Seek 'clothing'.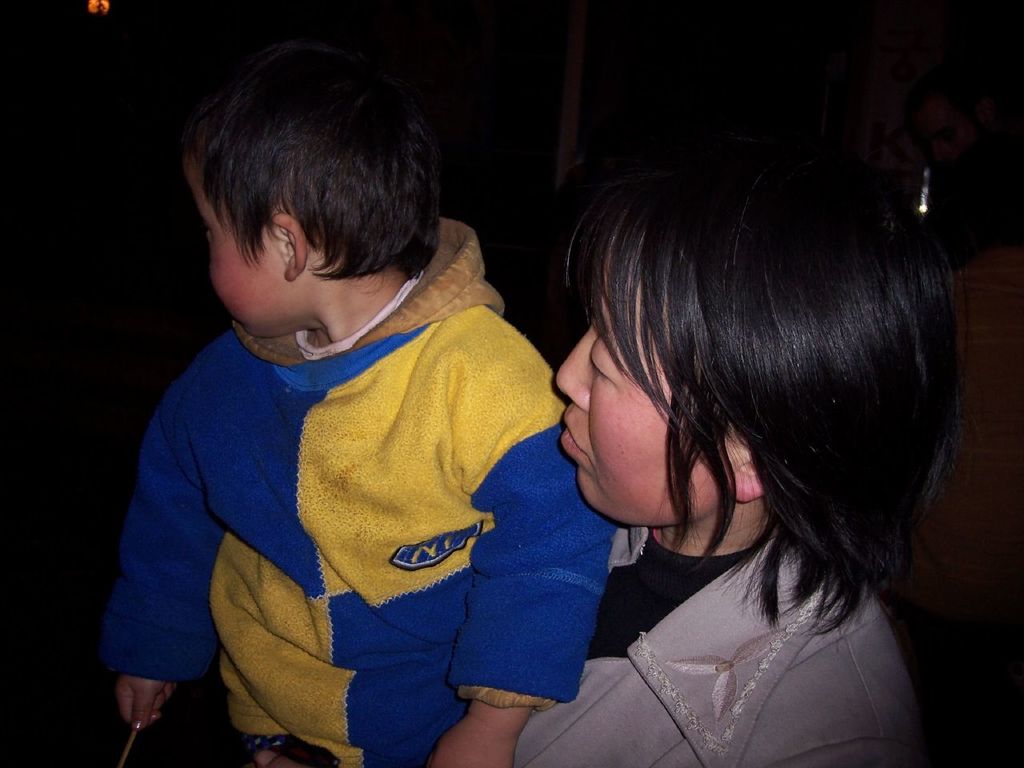
134:223:587:752.
